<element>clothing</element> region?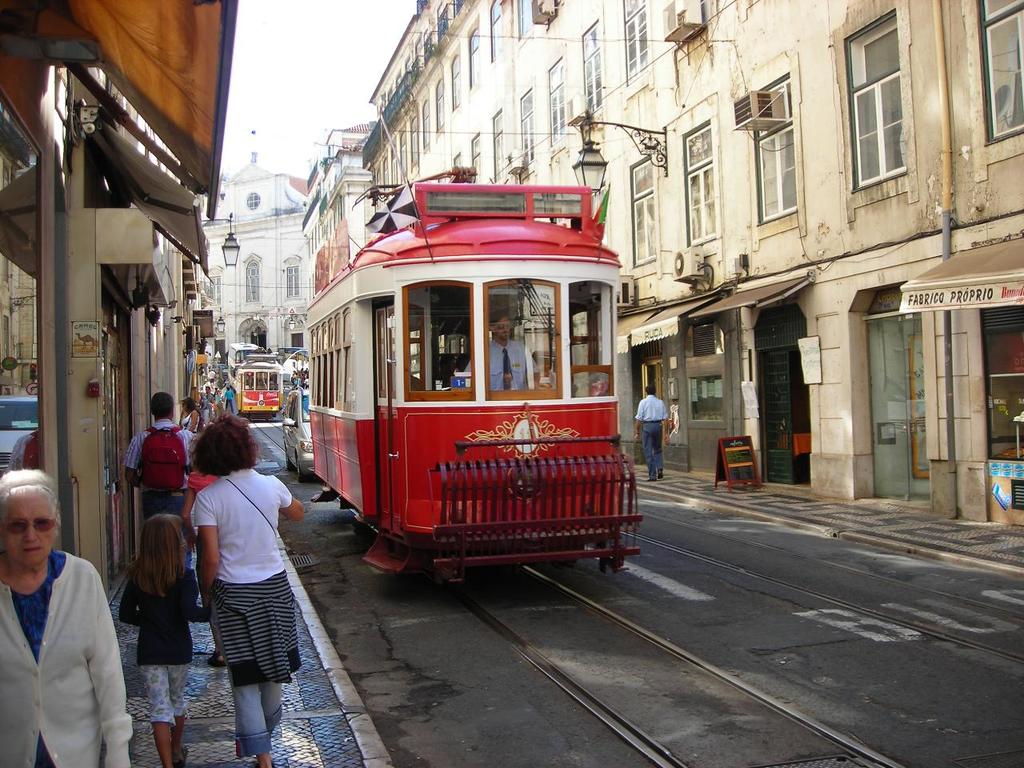
BBox(206, 372, 219, 380)
